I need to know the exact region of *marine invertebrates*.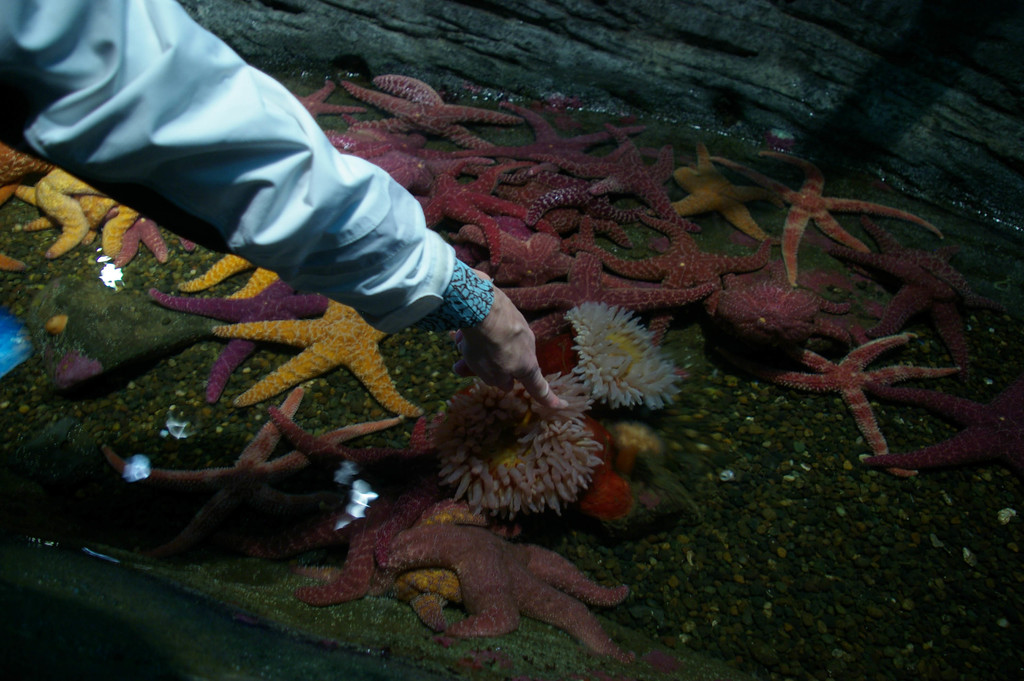
Region: bbox=(809, 209, 1019, 334).
